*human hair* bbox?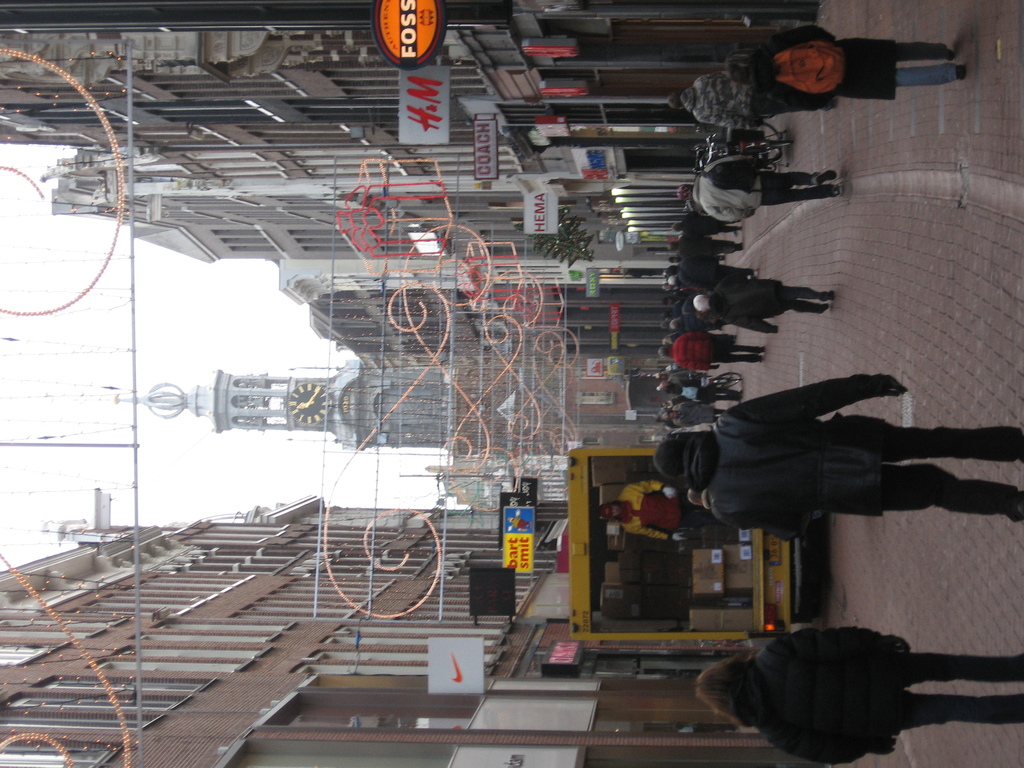
692 294 708 315
